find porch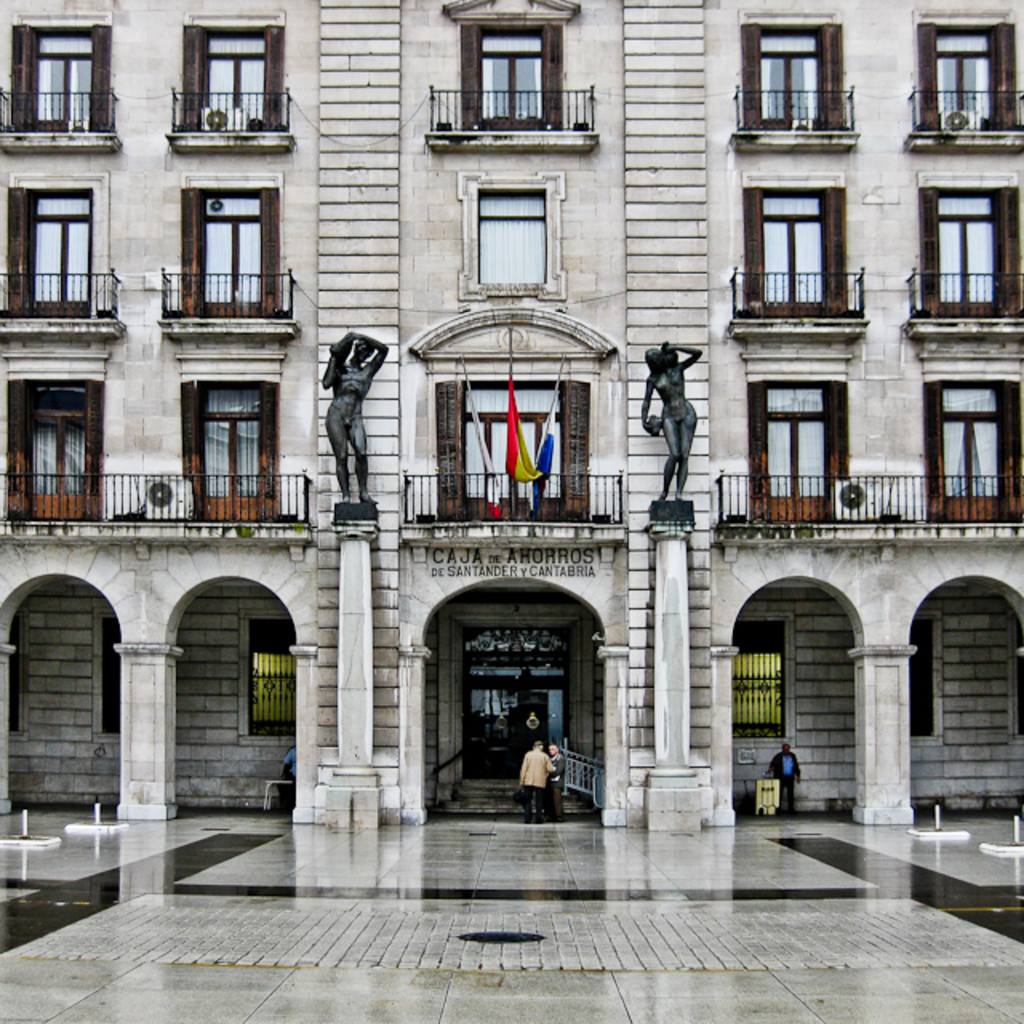
[722,69,864,141]
